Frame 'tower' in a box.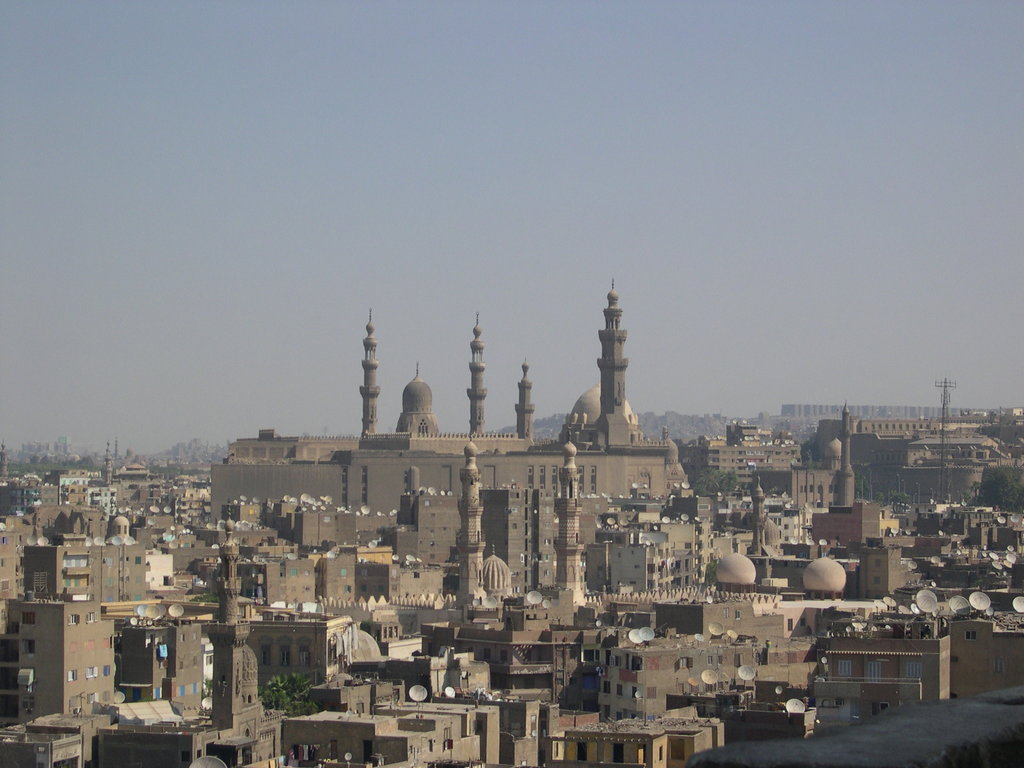
558 428 584 597.
